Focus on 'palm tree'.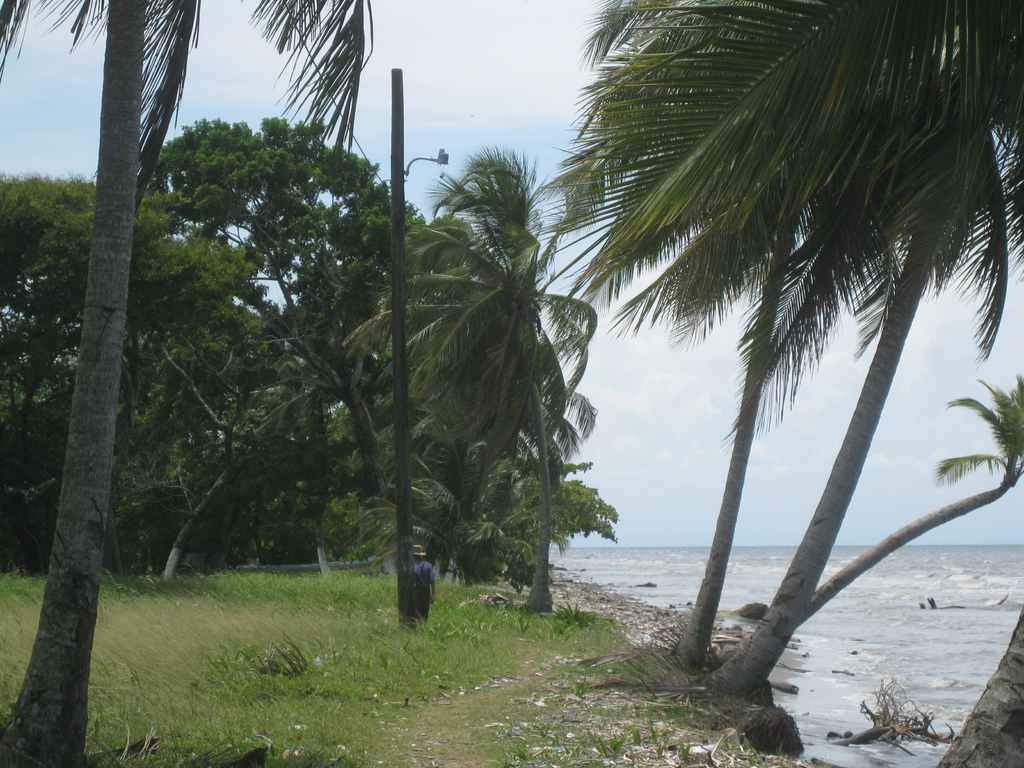
Focused at {"x1": 959, "y1": 375, "x2": 1023, "y2": 504}.
